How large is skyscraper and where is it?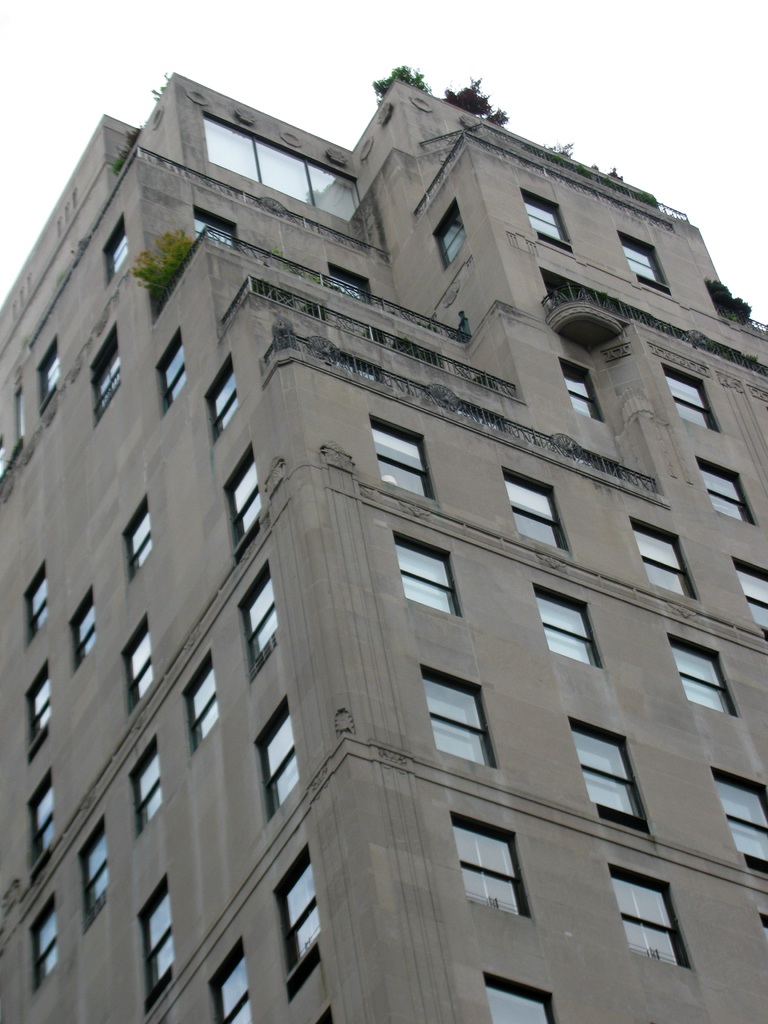
Bounding box: bbox=[13, 36, 758, 1012].
